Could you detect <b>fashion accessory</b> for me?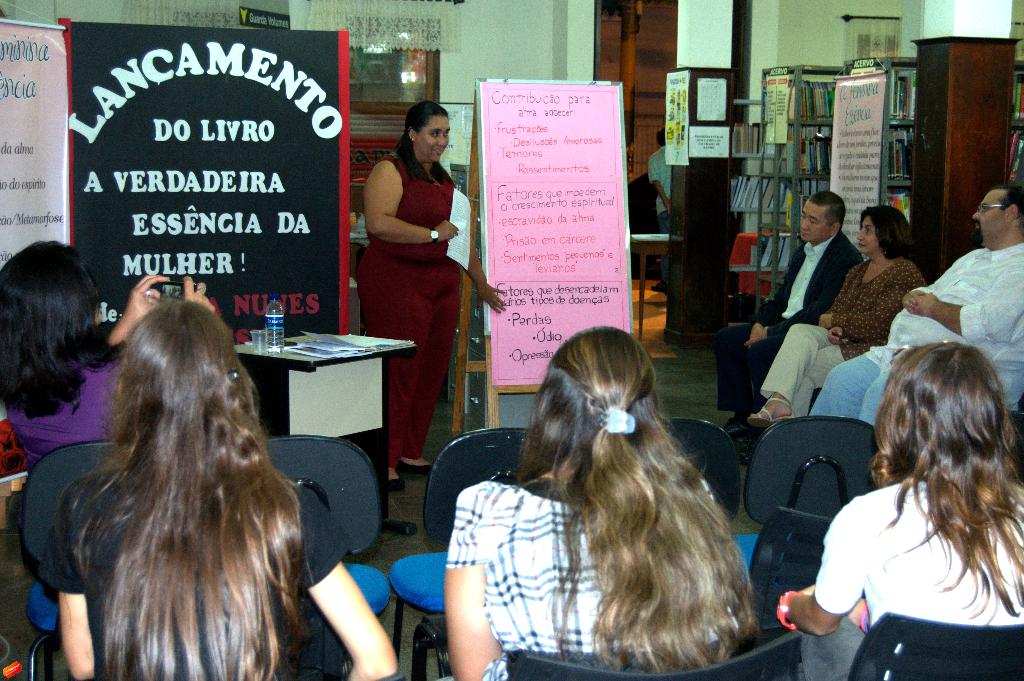
Detection result: [383, 472, 404, 491].
